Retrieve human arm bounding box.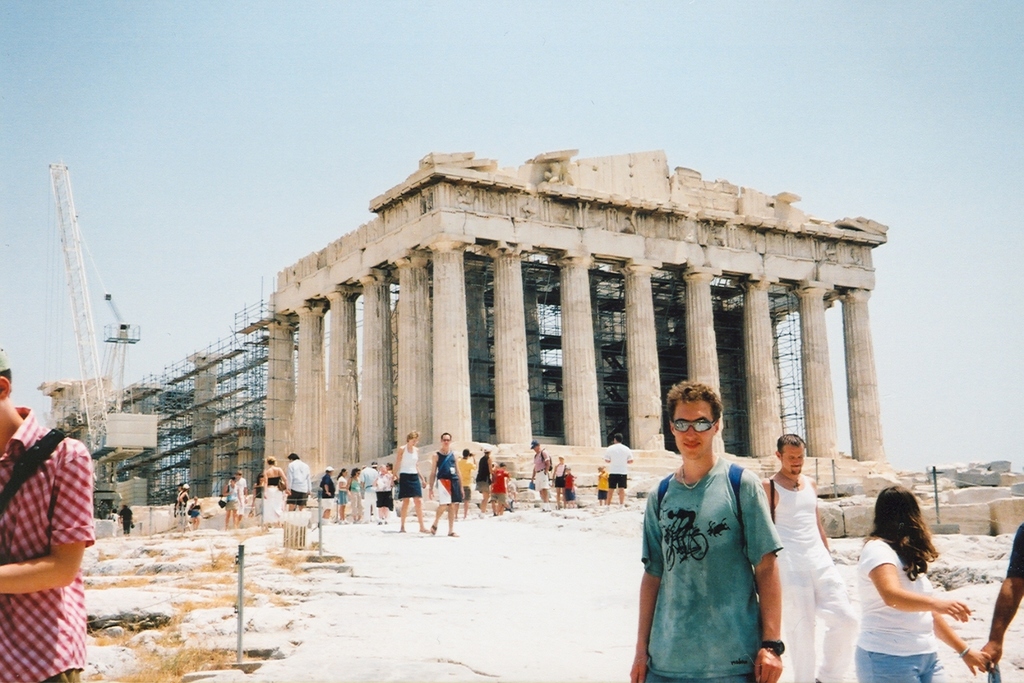
Bounding box: {"x1": 964, "y1": 506, "x2": 1023, "y2": 675}.
